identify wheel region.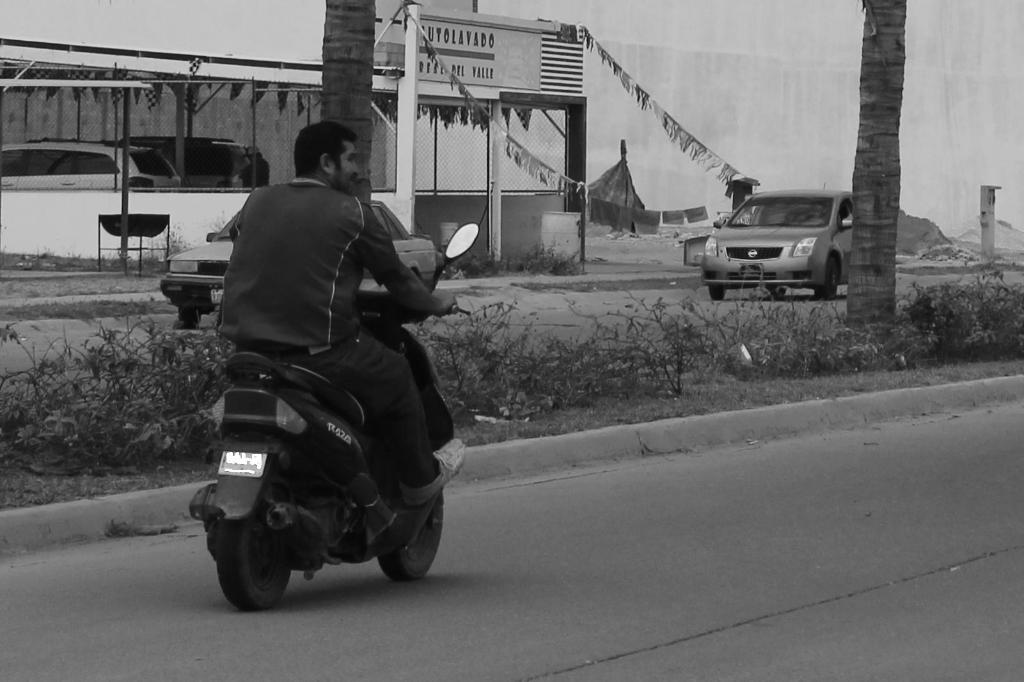
Region: l=773, t=288, r=788, b=300.
